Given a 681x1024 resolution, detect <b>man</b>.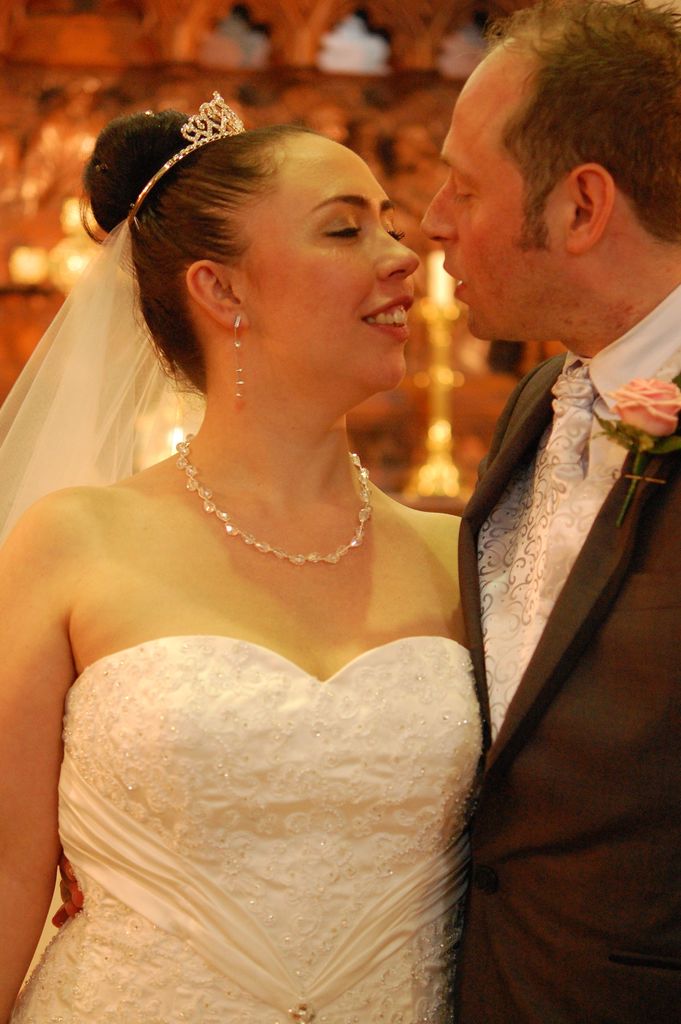
[x1=398, y1=21, x2=680, y2=928].
